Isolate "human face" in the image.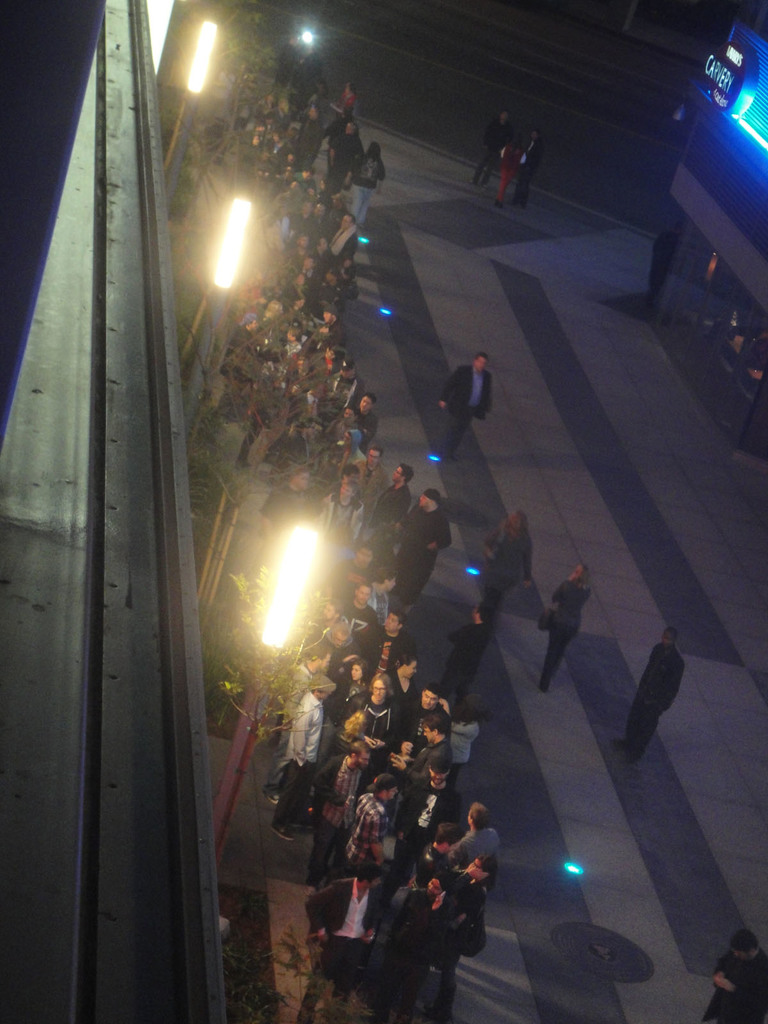
Isolated region: 383/611/397/630.
